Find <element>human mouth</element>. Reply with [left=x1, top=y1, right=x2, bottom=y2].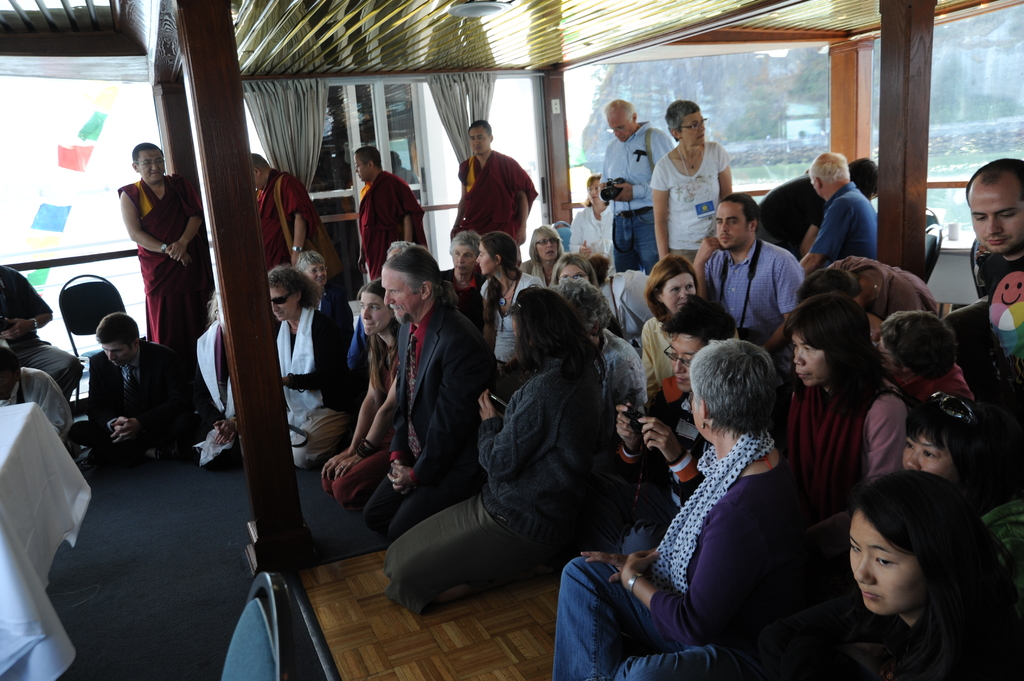
[left=315, top=278, right=324, bottom=283].
